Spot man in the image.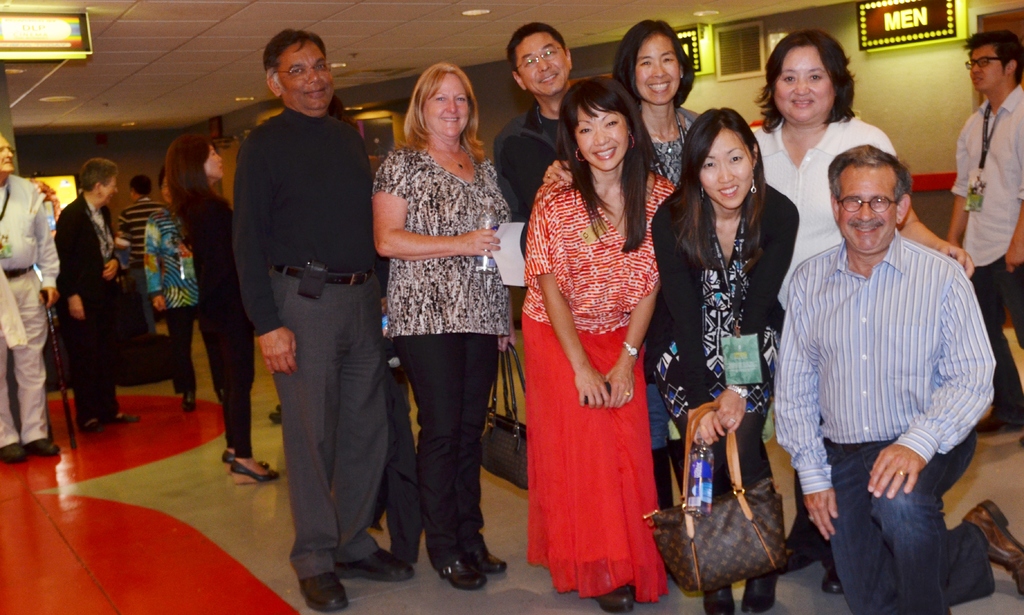
man found at select_region(943, 31, 1023, 438).
